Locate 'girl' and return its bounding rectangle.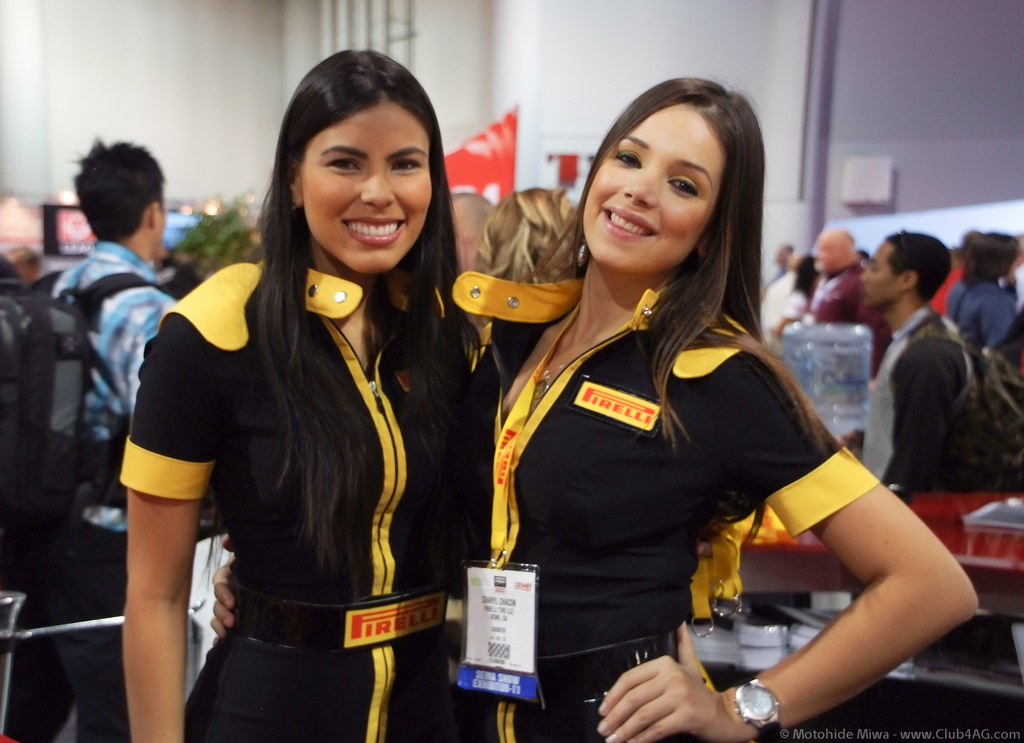
x1=120 y1=50 x2=713 y2=742.
